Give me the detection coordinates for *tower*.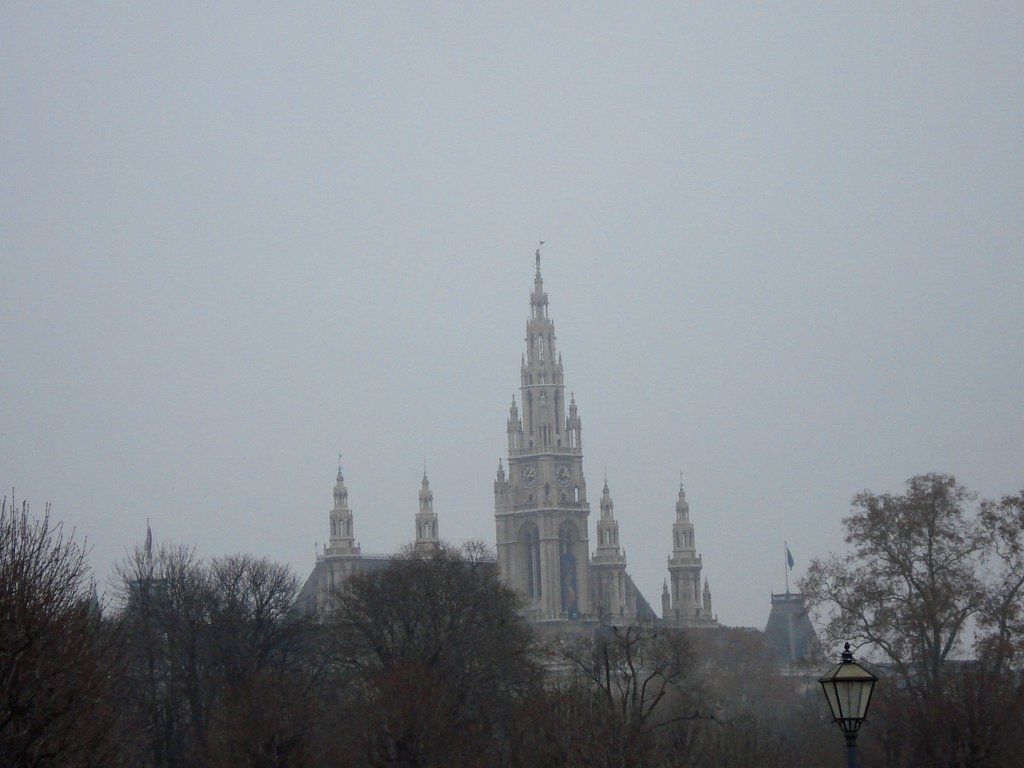
<region>494, 250, 591, 638</region>.
